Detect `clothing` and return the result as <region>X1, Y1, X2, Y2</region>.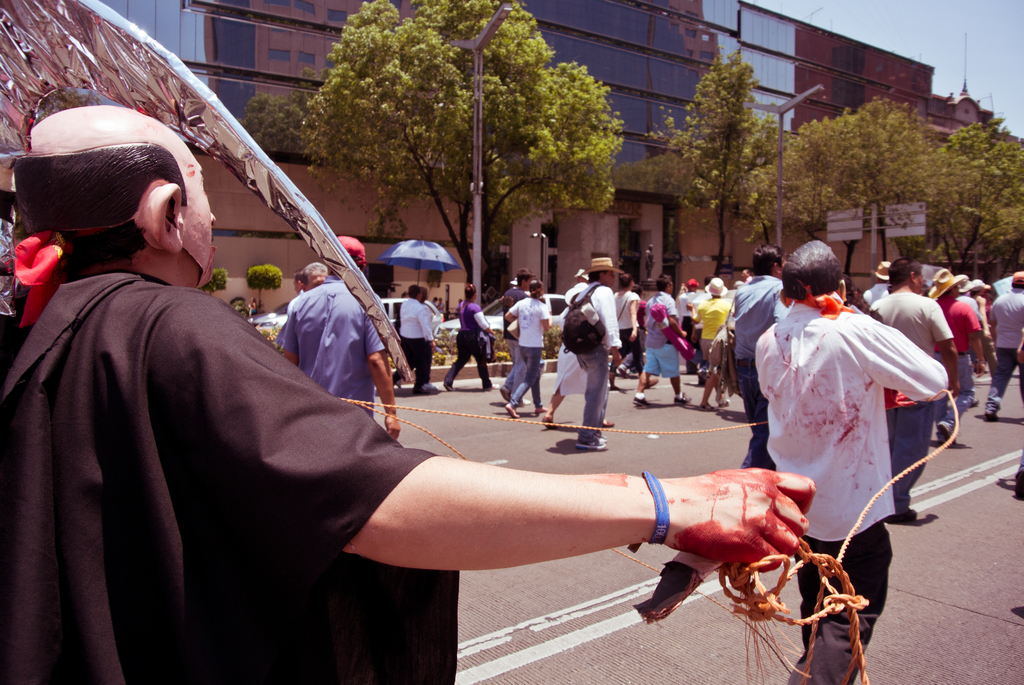
<region>733, 270, 785, 469</region>.
